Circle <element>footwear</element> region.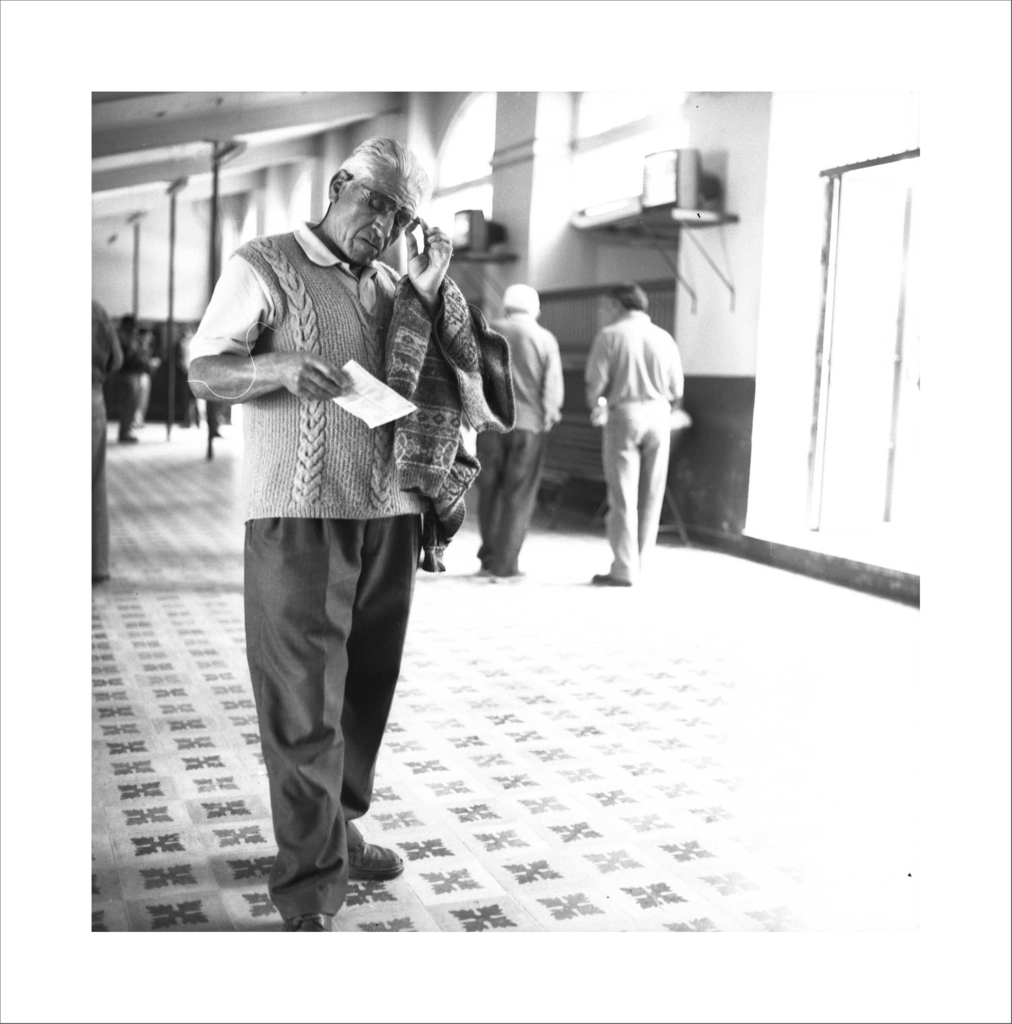
Region: left=342, top=826, right=399, bottom=881.
